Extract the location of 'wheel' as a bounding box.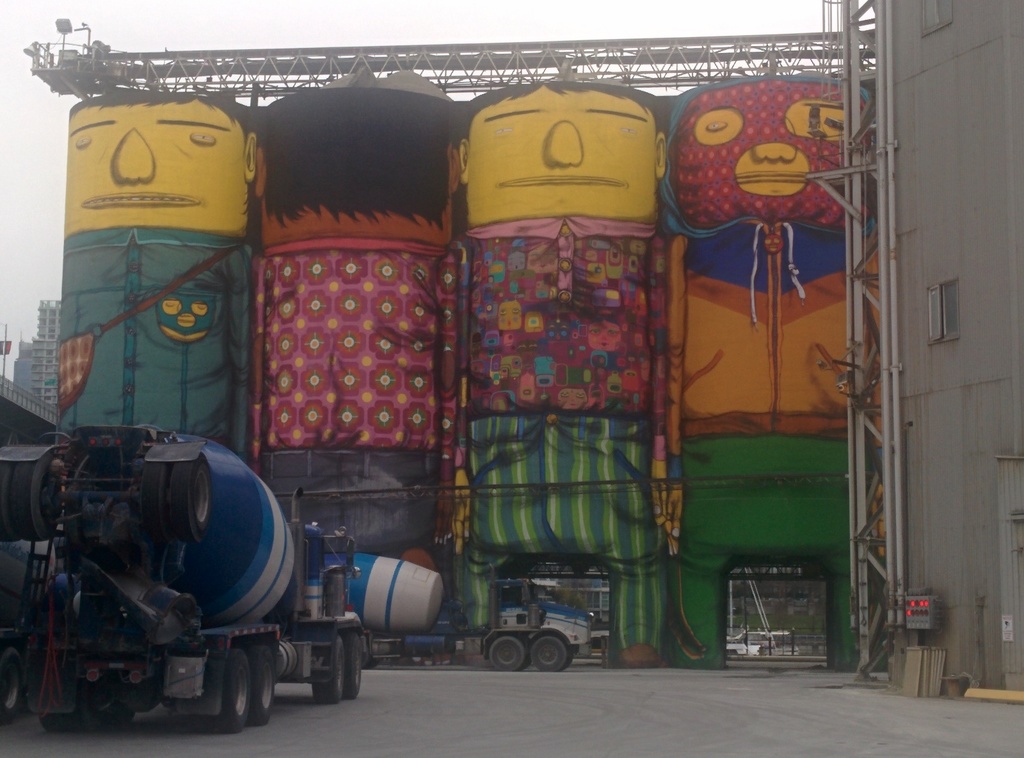
Rect(80, 679, 136, 734).
